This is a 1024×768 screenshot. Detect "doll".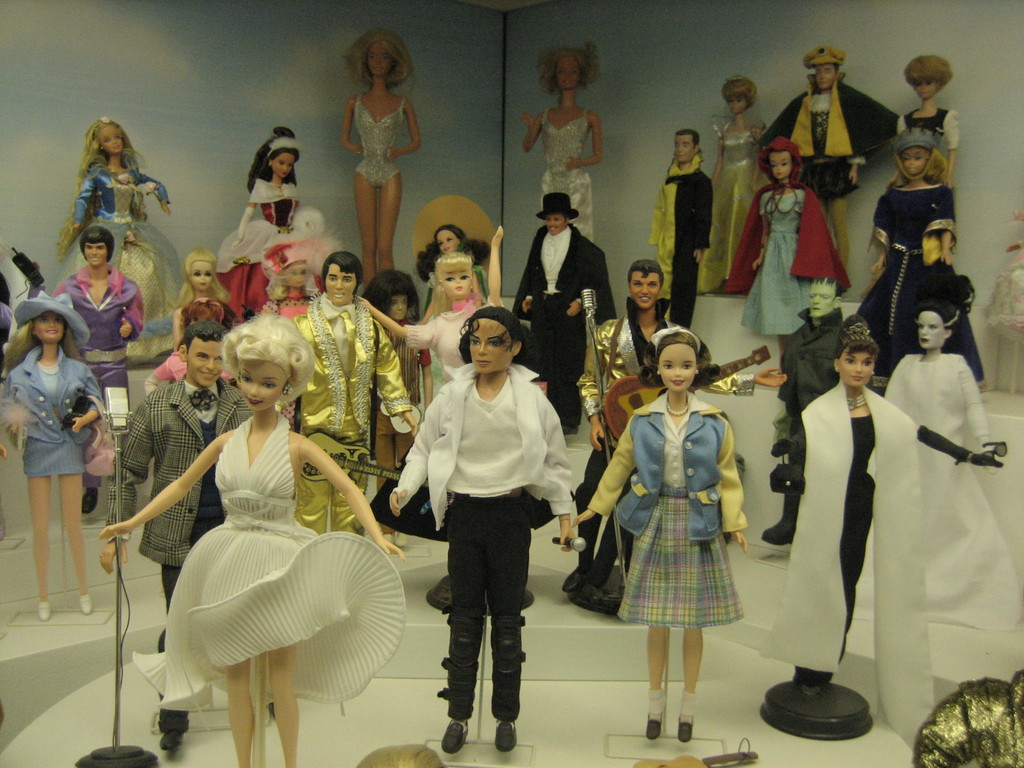
l=419, t=225, r=493, b=307.
